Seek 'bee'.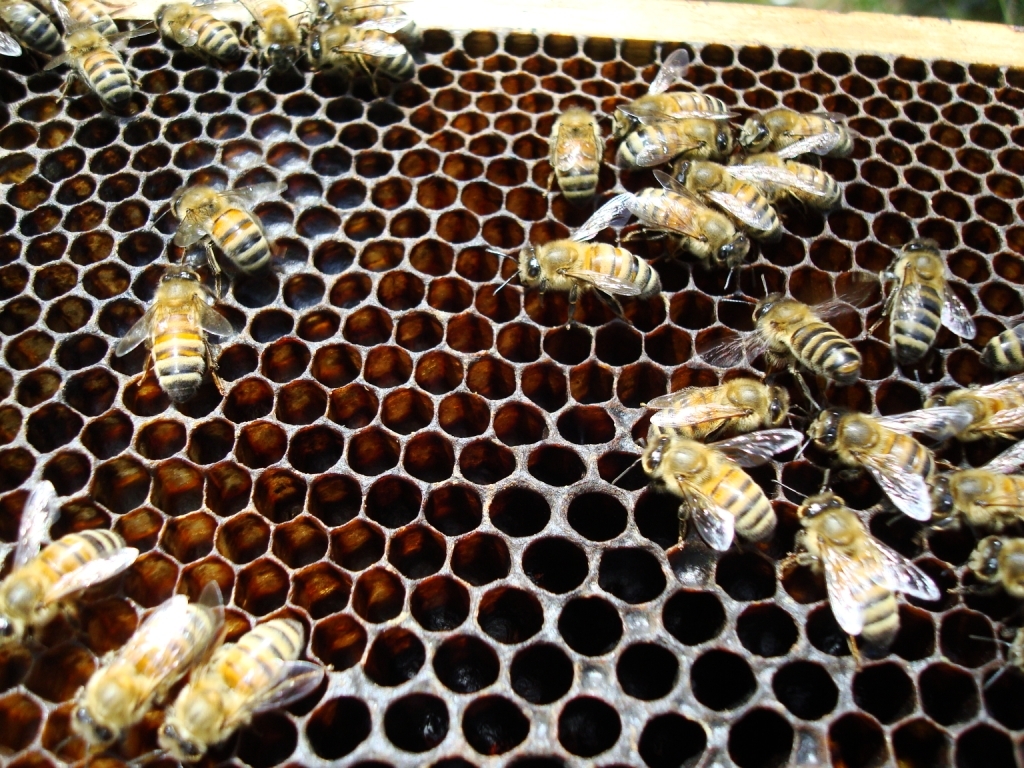
943, 367, 1023, 445.
